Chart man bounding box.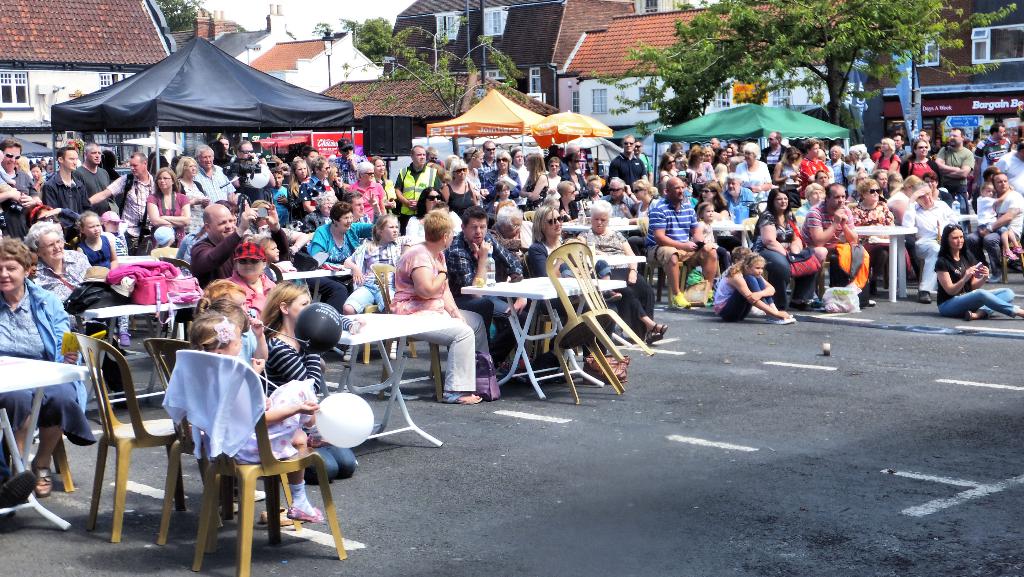
Charted: locate(998, 142, 1023, 197).
